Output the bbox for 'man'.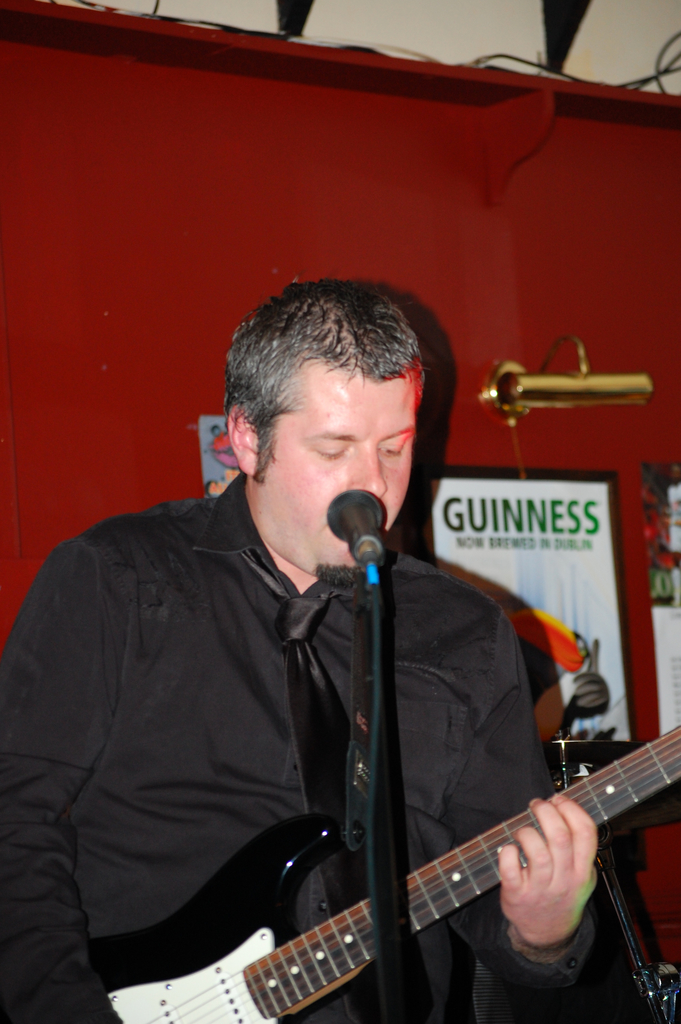
bbox=(37, 244, 613, 1021).
